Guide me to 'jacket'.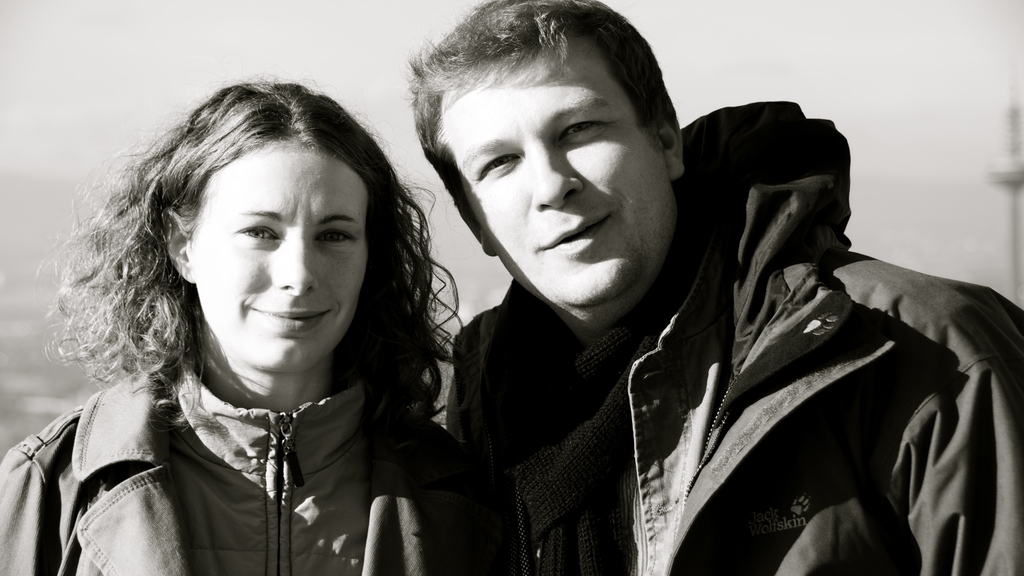
Guidance: box(397, 52, 989, 575).
